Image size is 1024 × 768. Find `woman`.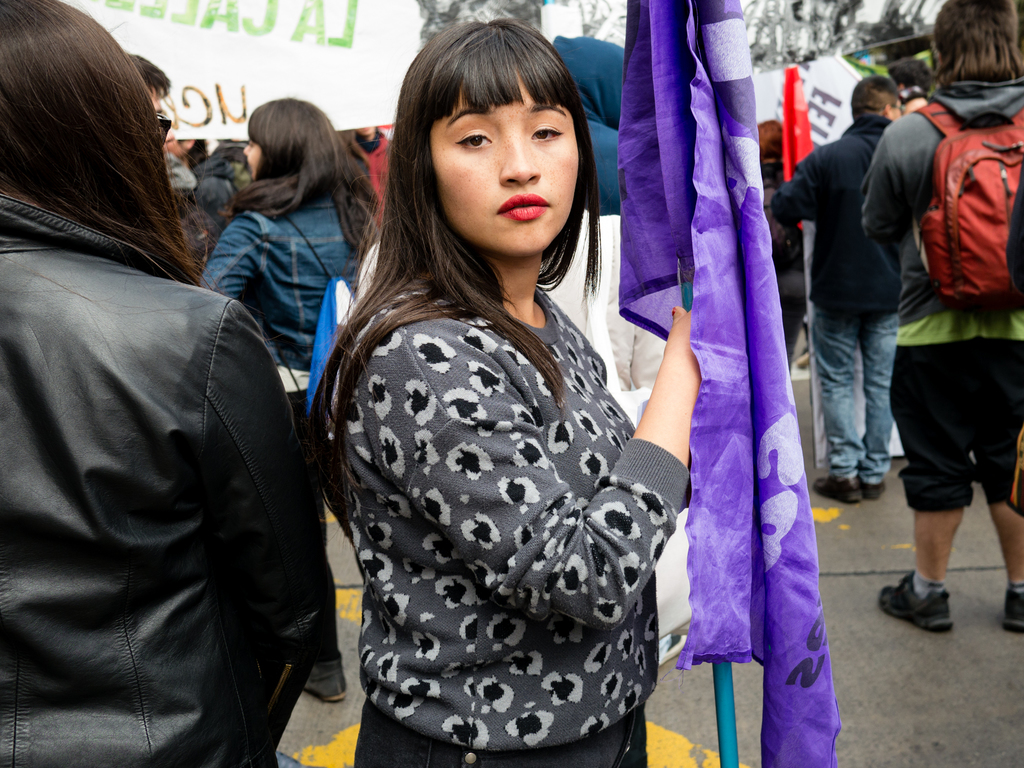
region(289, 35, 730, 767).
